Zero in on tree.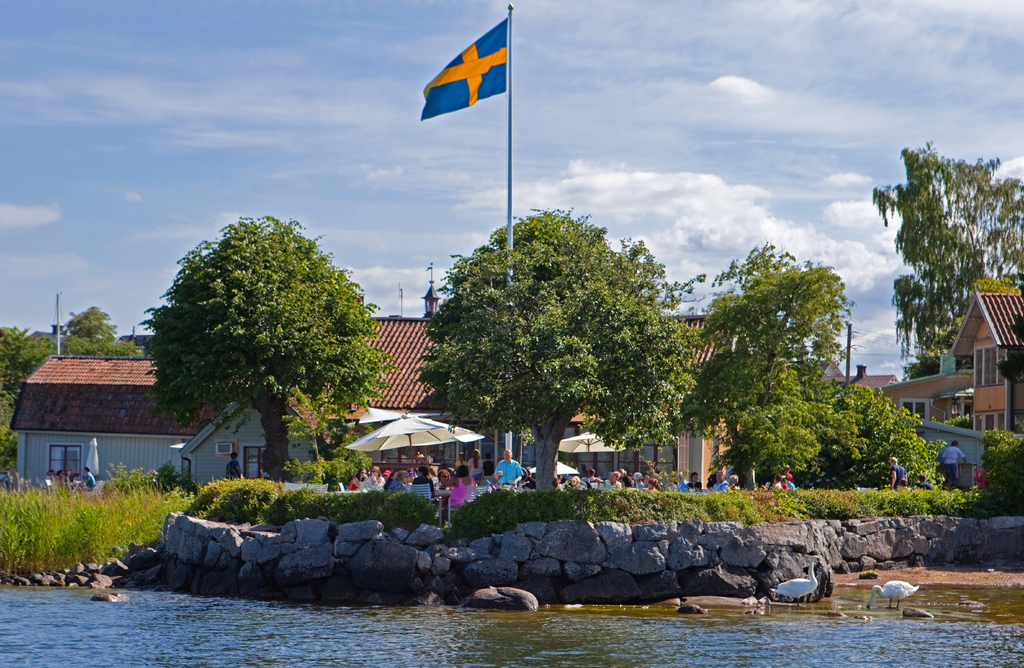
Zeroed in: (left=871, top=146, right=1023, bottom=380).
